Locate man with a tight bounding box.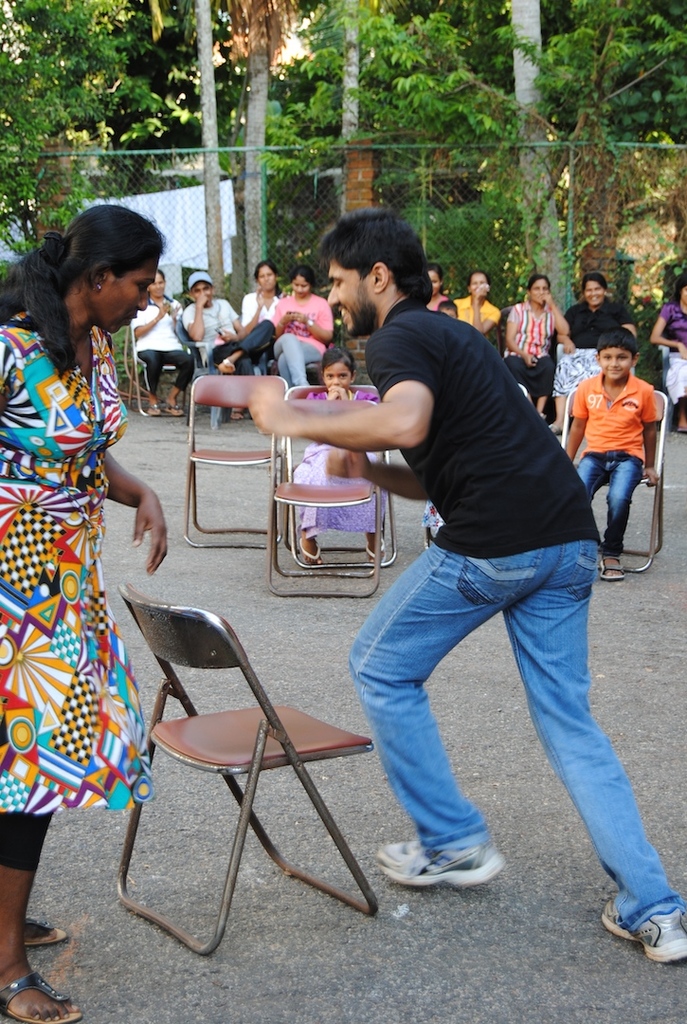
(x1=318, y1=220, x2=647, y2=922).
